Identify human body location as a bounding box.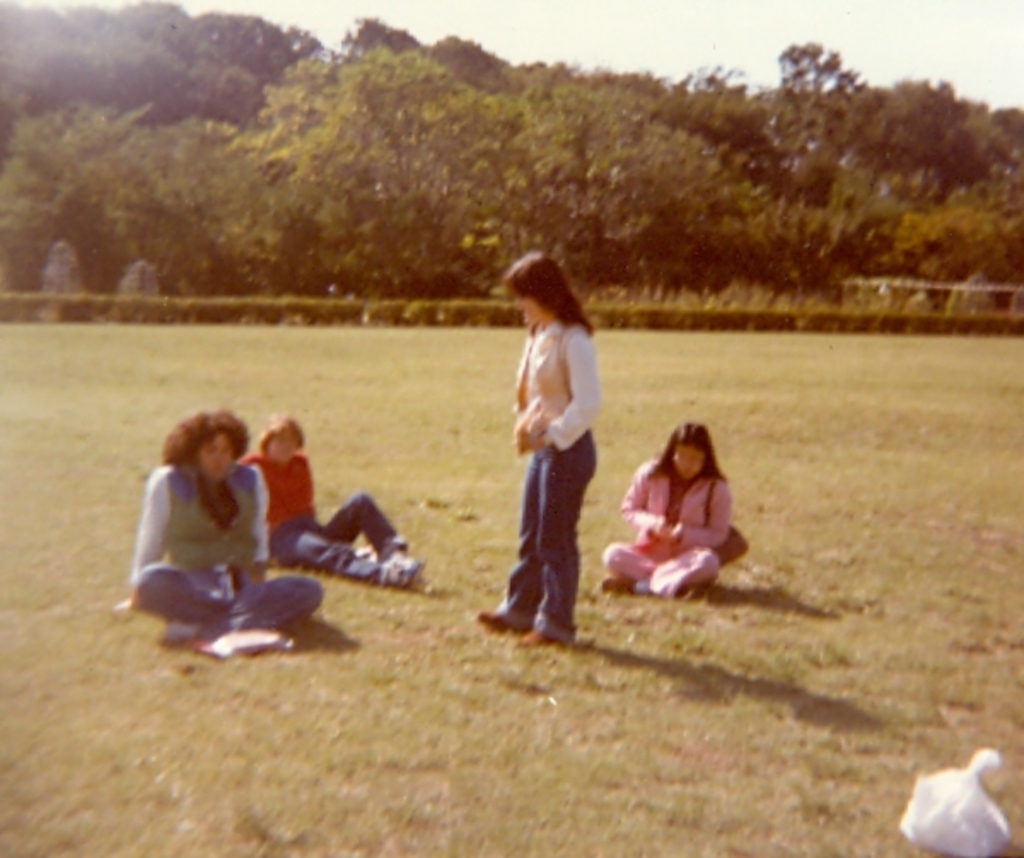
select_region(237, 449, 430, 592).
